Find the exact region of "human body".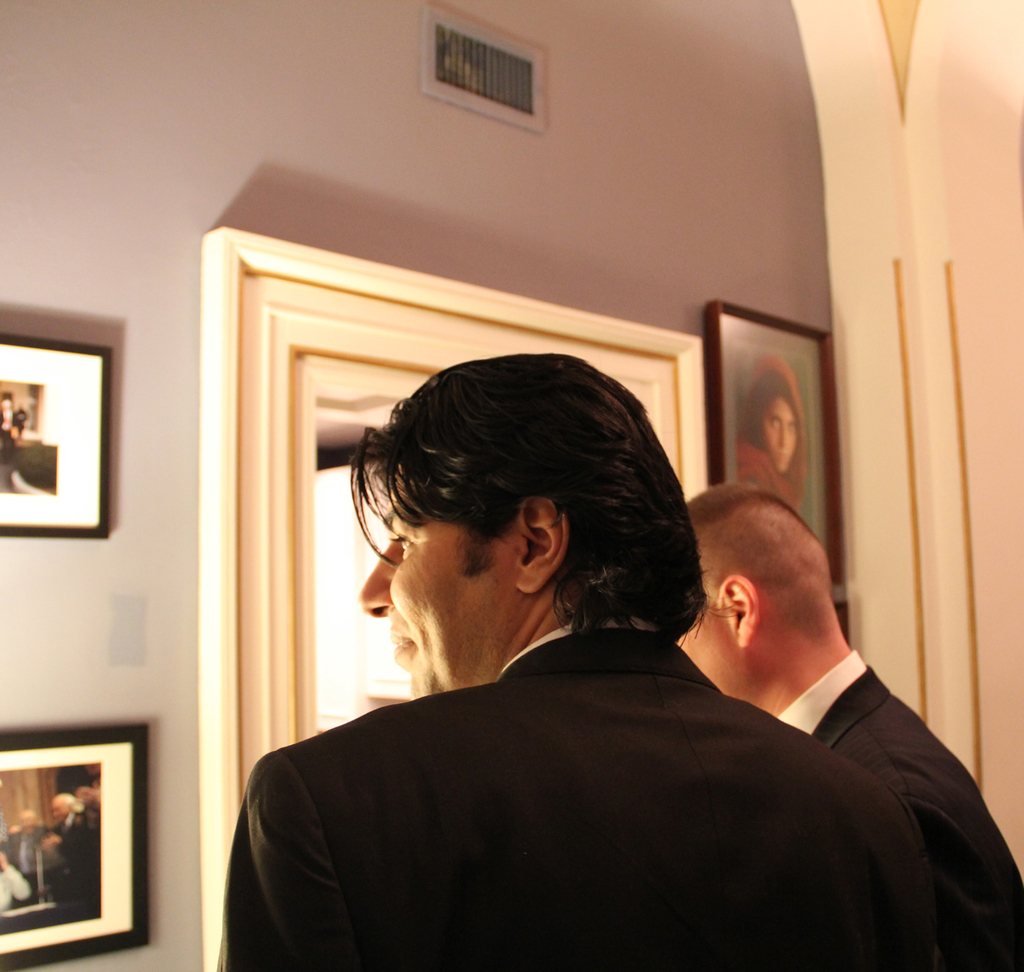
Exact region: Rect(725, 344, 811, 518).
